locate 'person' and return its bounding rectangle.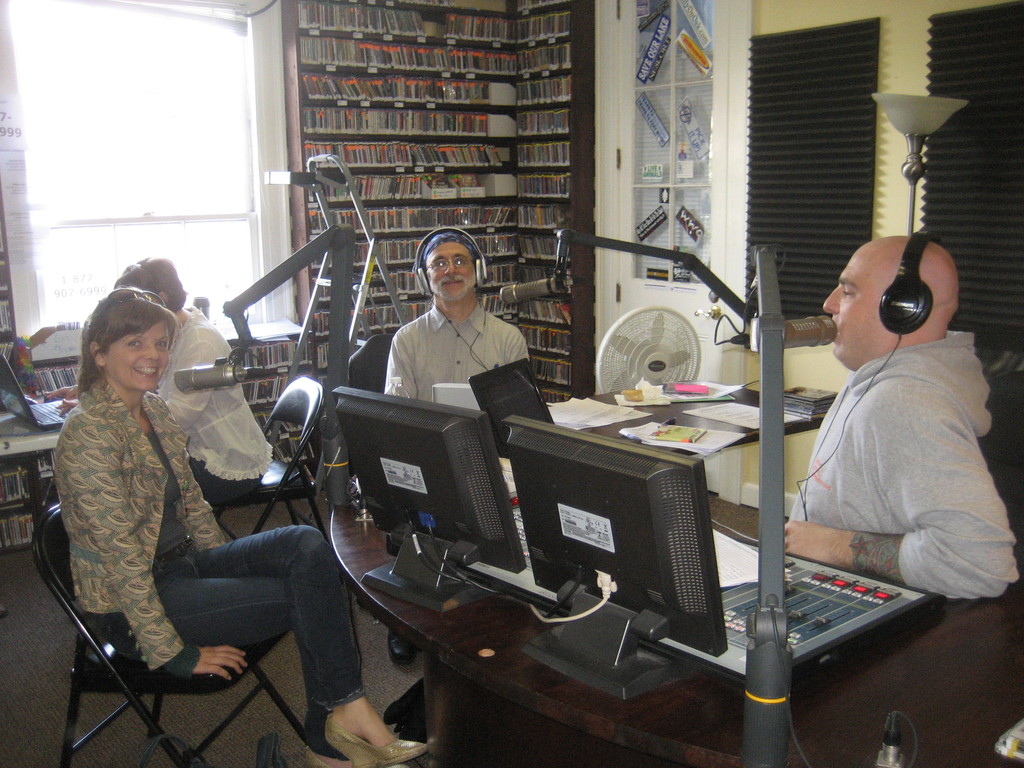
x1=774, y1=202, x2=1002, y2=639.
